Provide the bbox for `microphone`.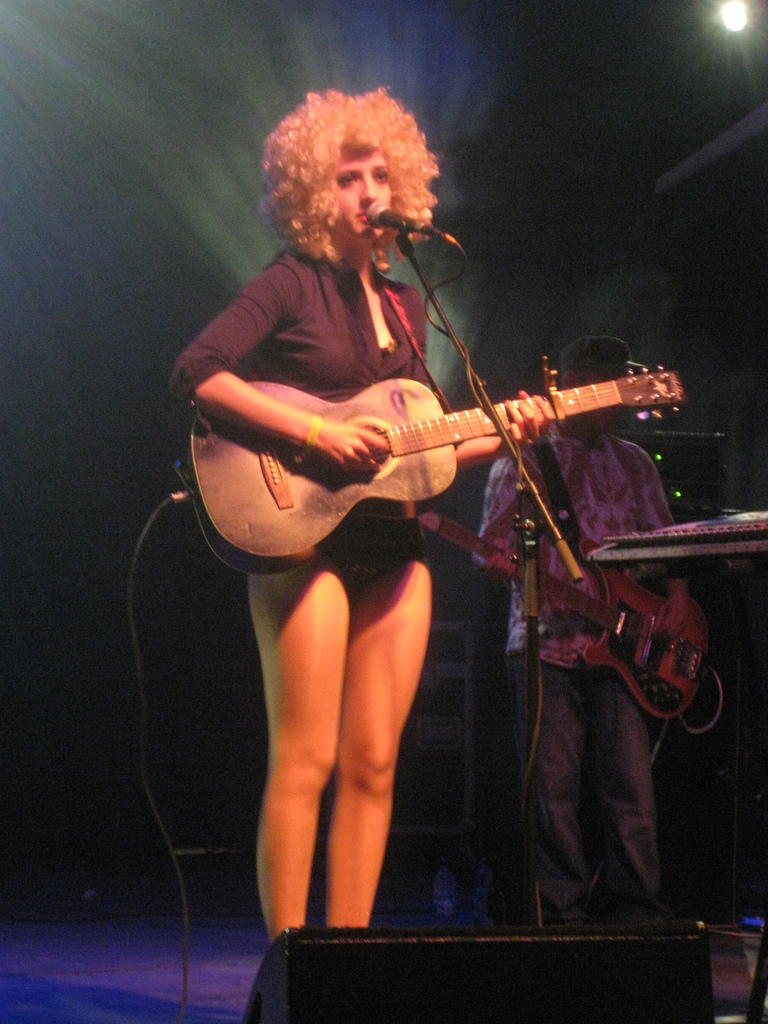
bbox=[369, 196, 422, 238].
